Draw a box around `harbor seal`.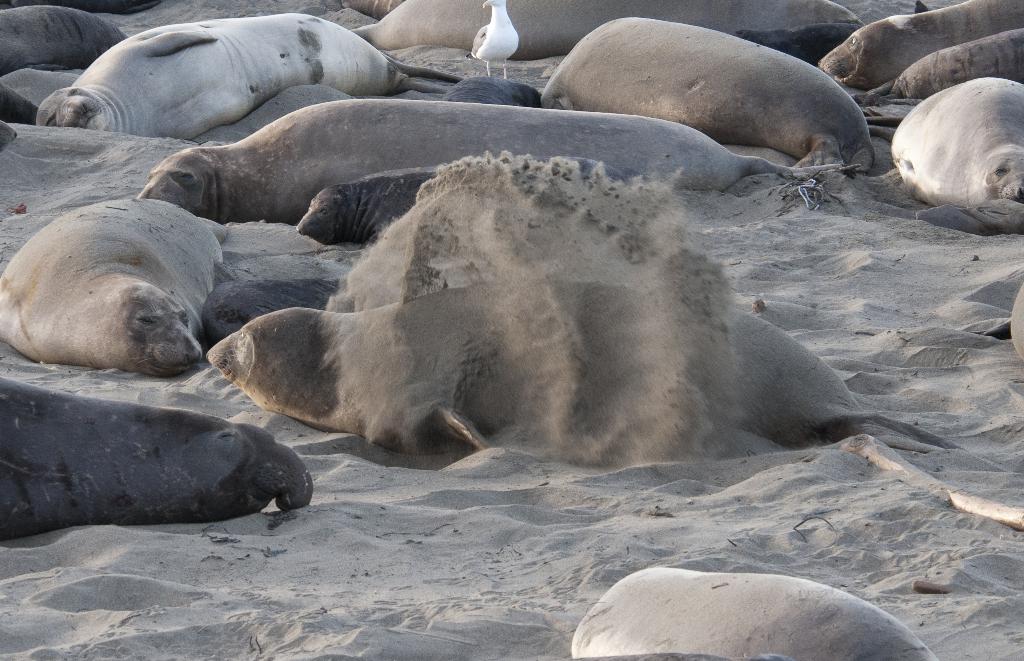
<bbox>0, 194, 221, 373</bbox>.
